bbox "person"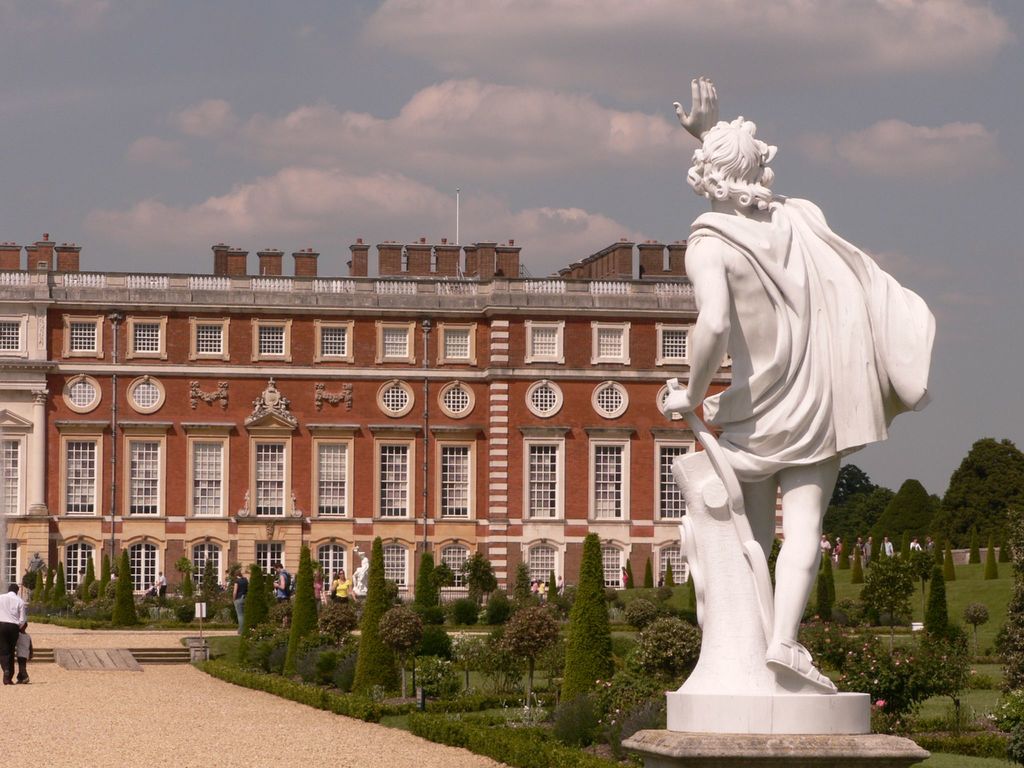
left=161, top=572, right=166, bottom=598
